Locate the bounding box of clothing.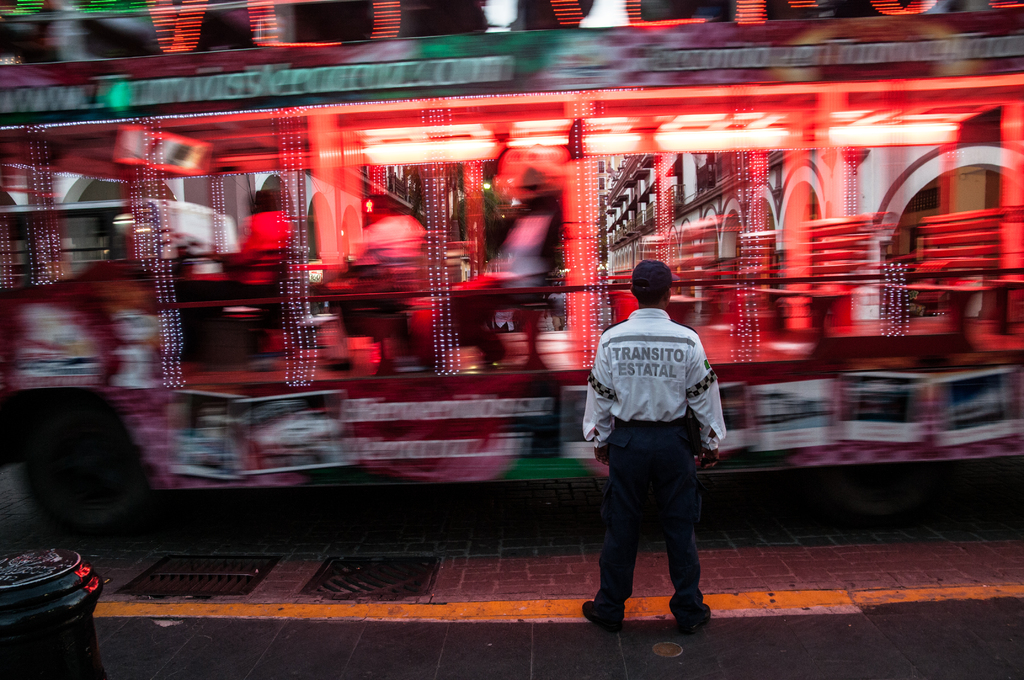
Bounding box: [578,310,727,629].
